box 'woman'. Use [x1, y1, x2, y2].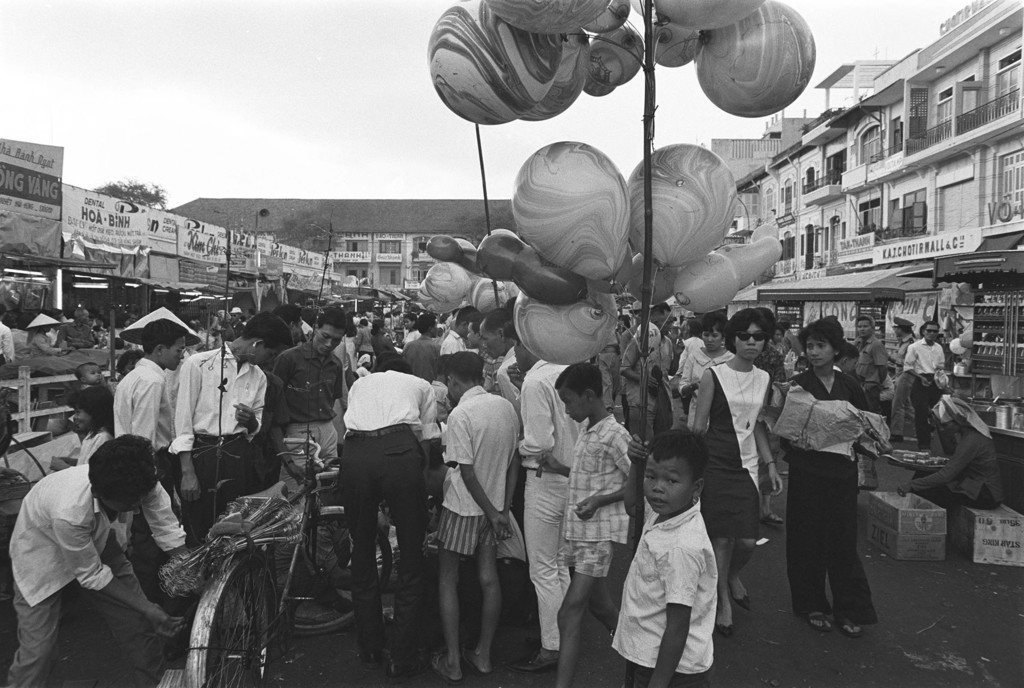
[111, 346, 146, 381].
